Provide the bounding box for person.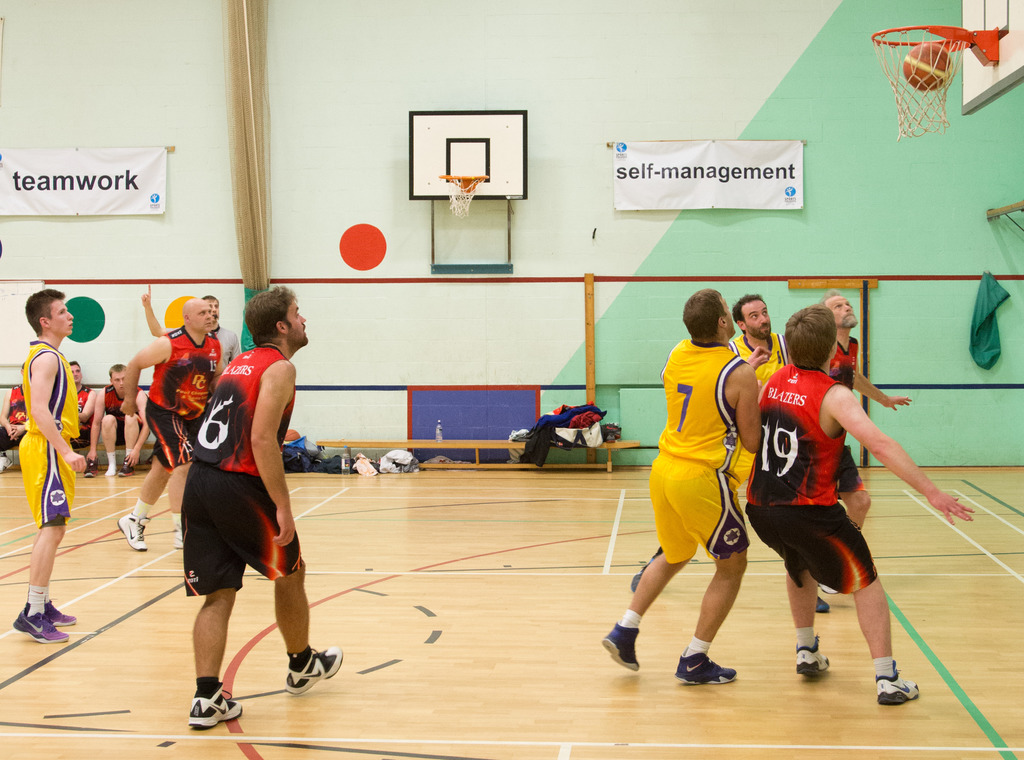
select_region(67, 358, 87, 449).
